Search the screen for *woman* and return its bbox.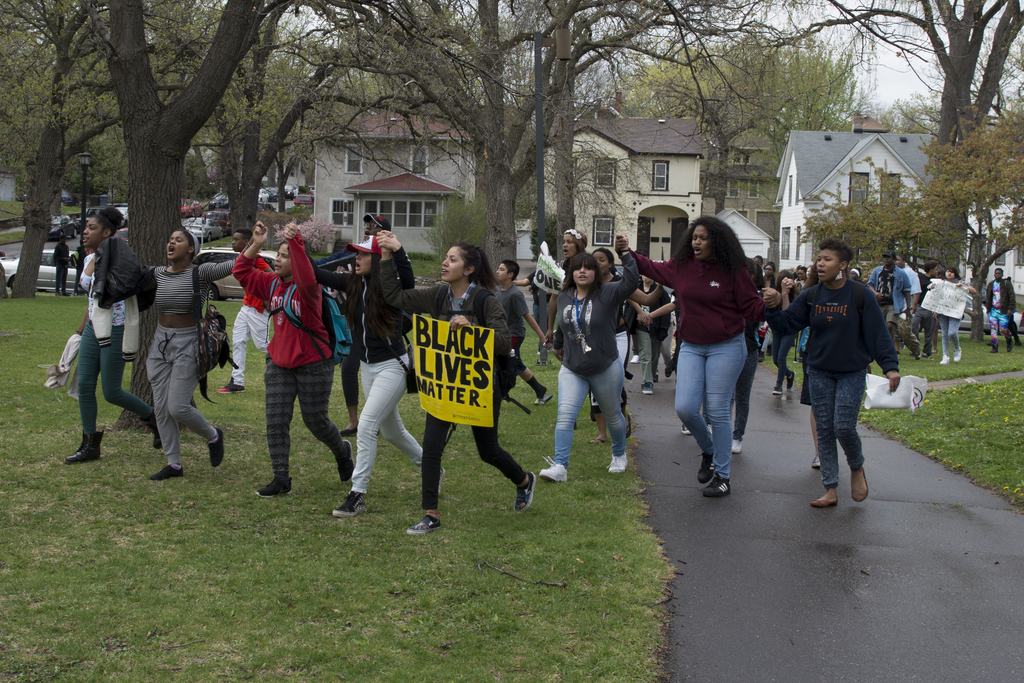
Found: bbox(231, 222, 353, 500).
